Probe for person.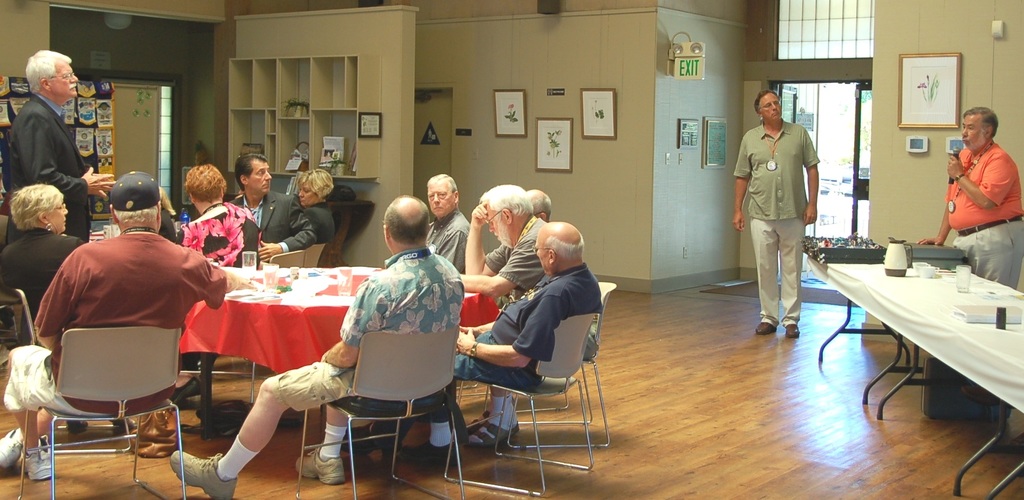
Probe result: BBox(8, 49, 118, 243).
